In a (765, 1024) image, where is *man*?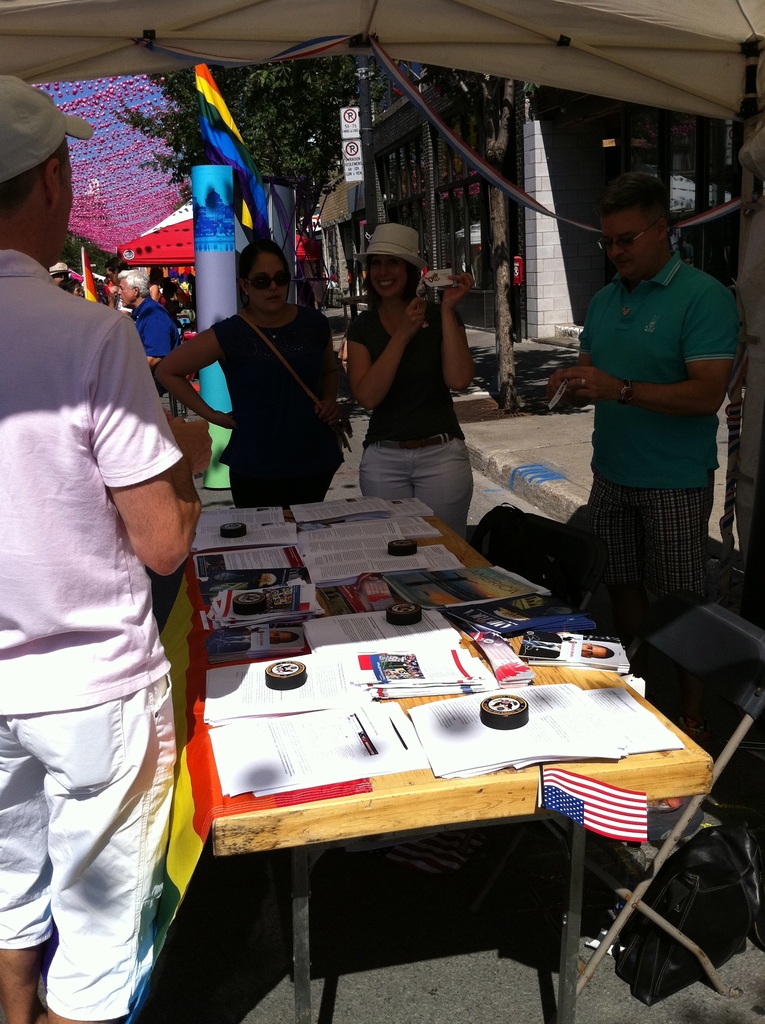
x1=0 y1=77 x2=204 y2=1023.
